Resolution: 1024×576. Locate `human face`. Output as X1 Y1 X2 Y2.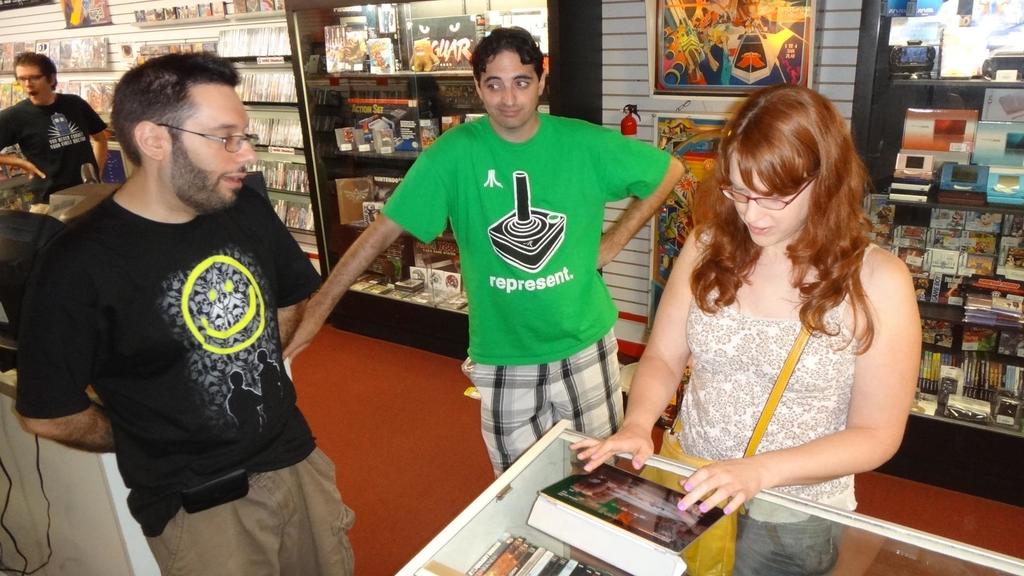
477 52 539 127.
